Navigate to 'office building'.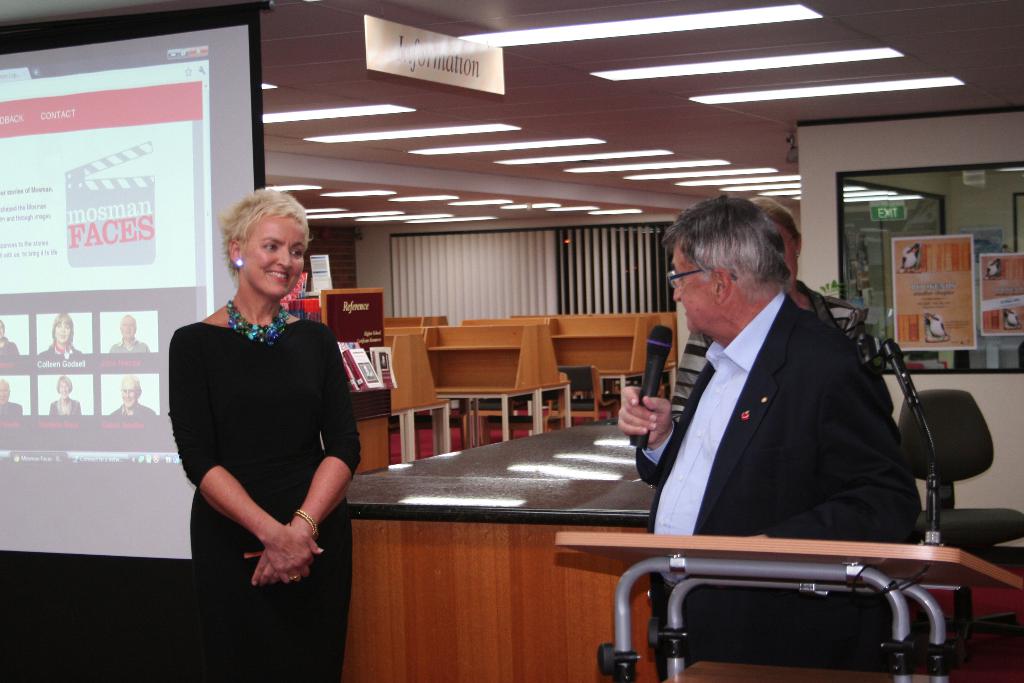
Navigation target: [139,31,1023,682].
